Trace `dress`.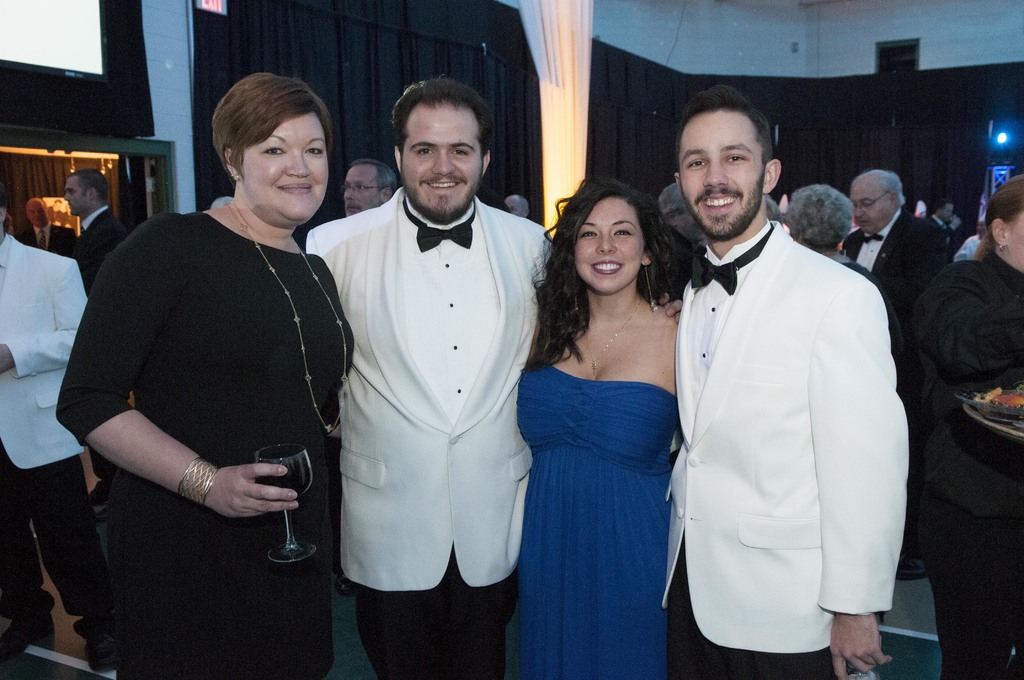
Traced to select_region(518, 366, 673, 679).
